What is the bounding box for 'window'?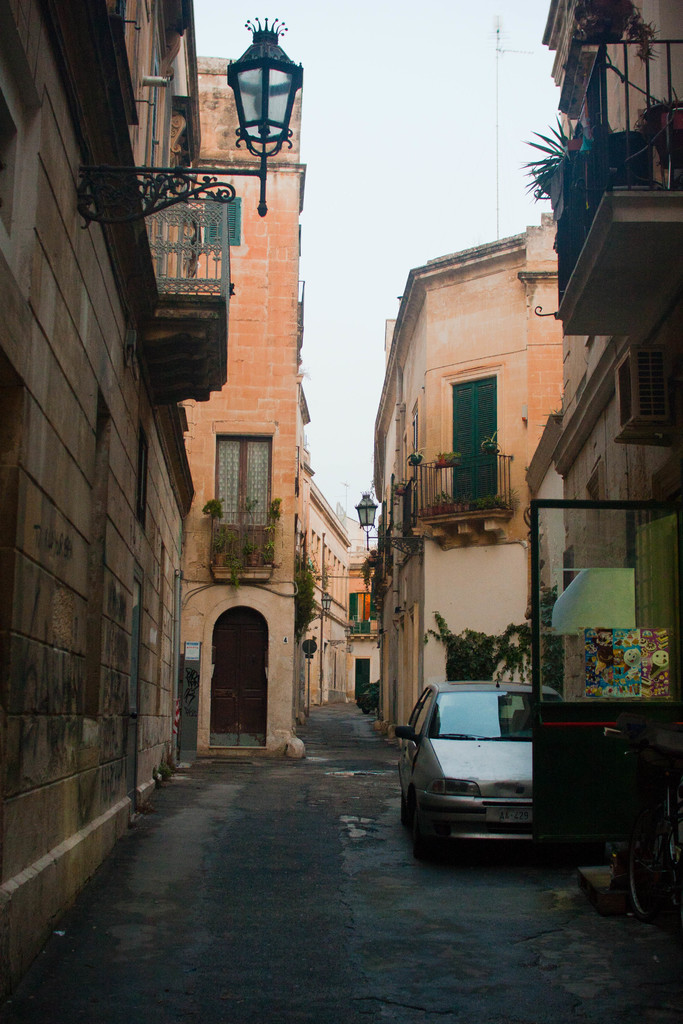
{"x1": 208, "y1": 196, "x2": 243, "y2": 251}.
